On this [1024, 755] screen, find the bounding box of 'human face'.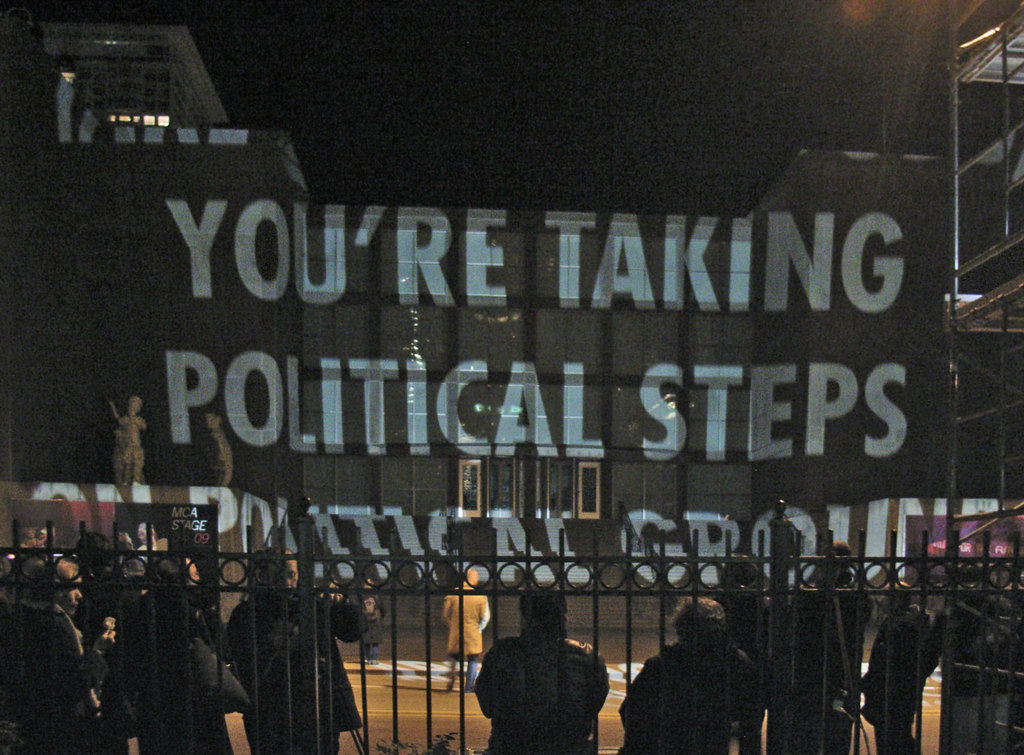
Bounding box: [63,569,83,615].
